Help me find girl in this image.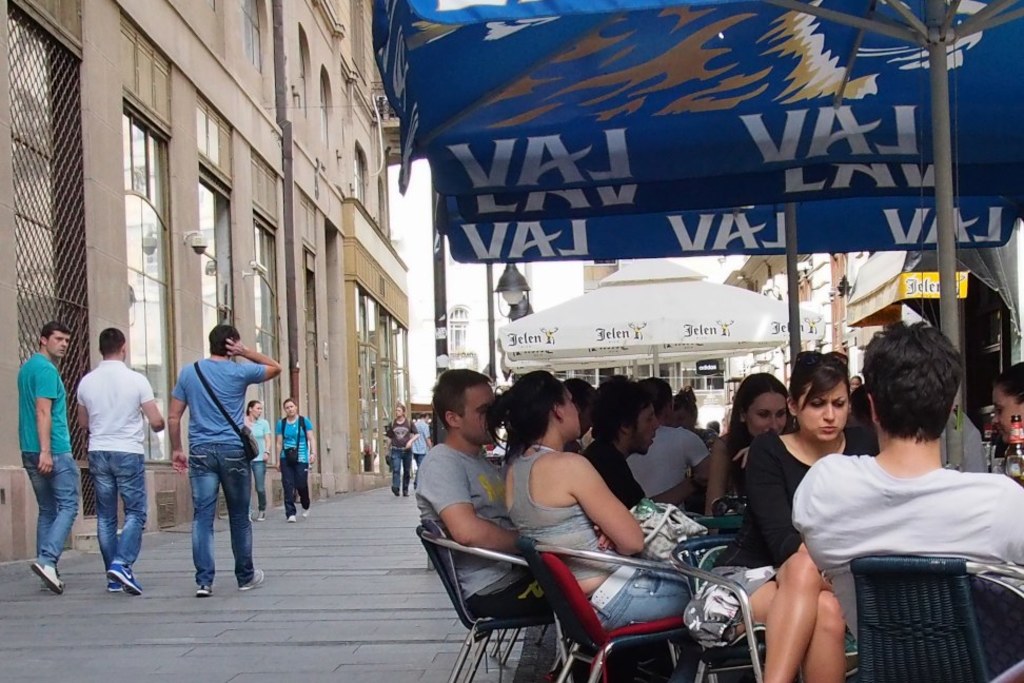
Found it: detection(484, 368, 706, 626).
